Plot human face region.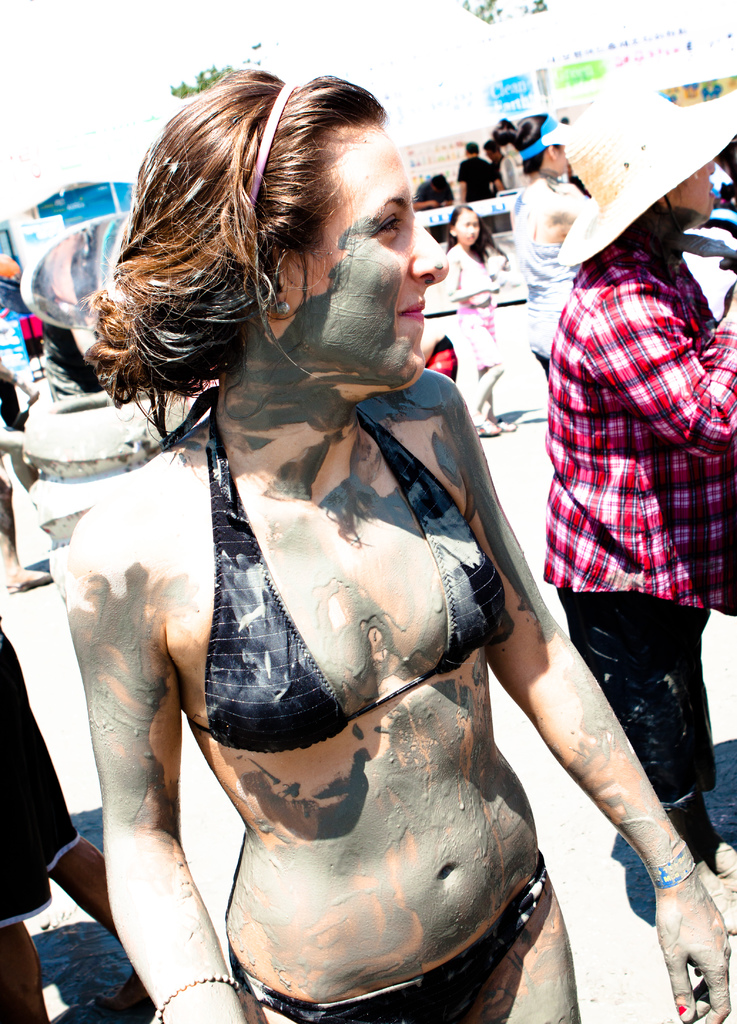
Plotted at (x1=676, y1=160, x2=716, y2=218).
